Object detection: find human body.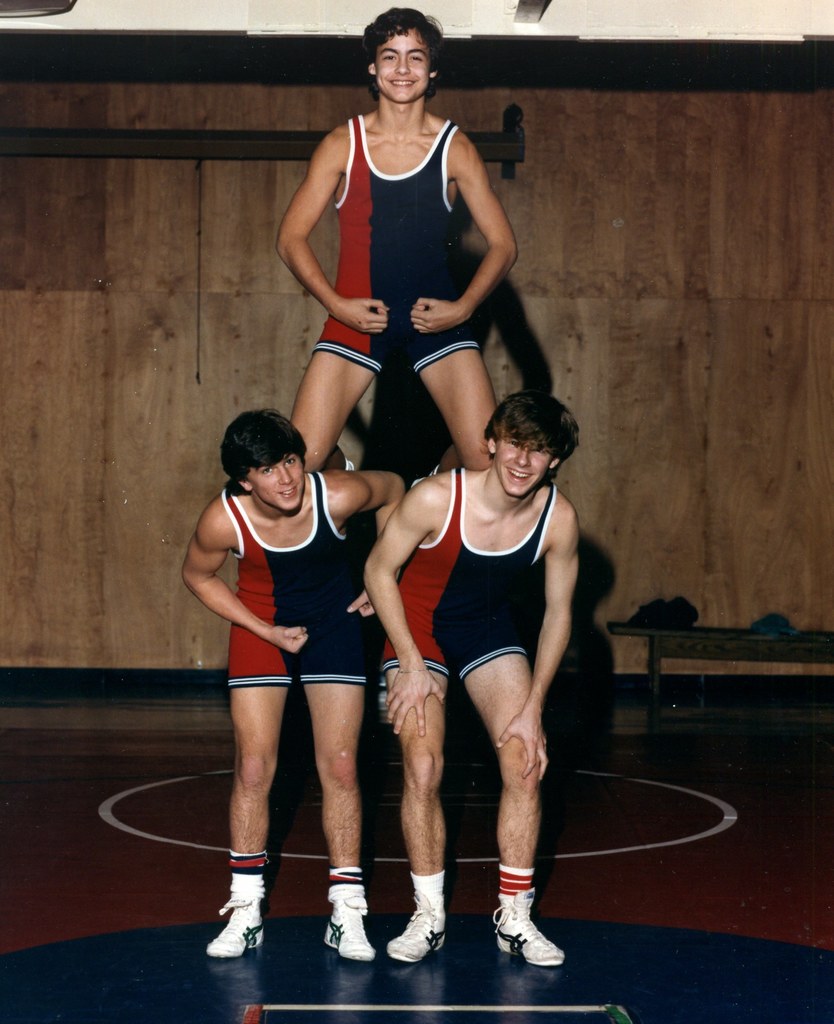
Rect(272, 106, 522, 476).
